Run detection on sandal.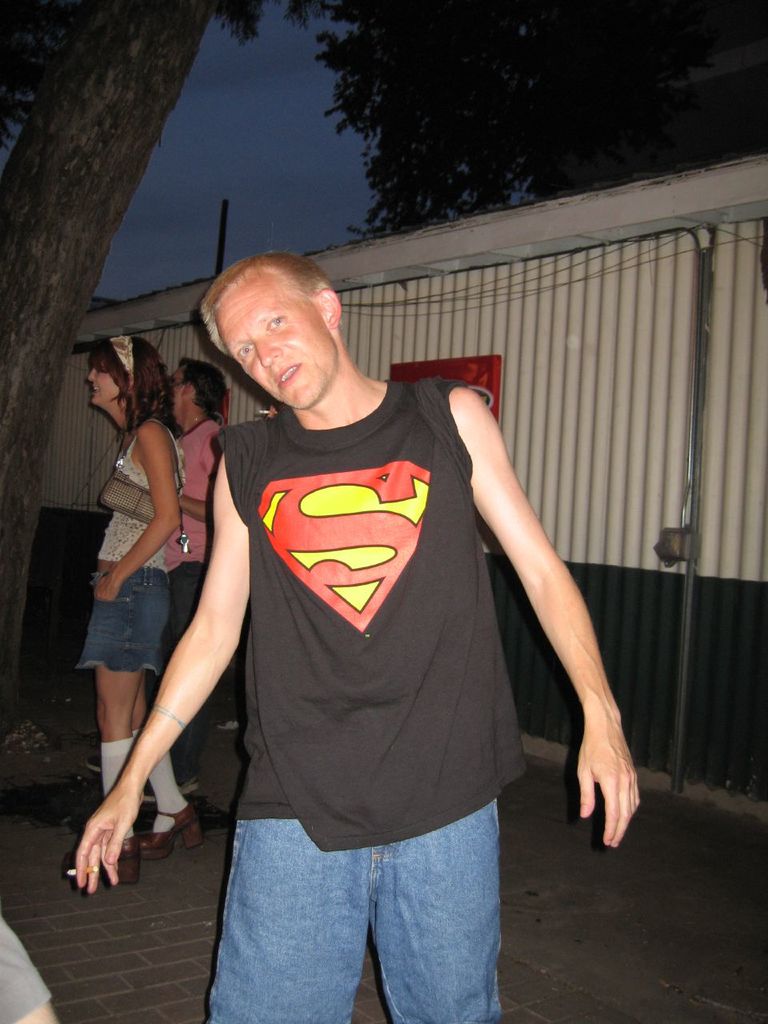
Result: (left=66, top=836, right=145, bottom=882).
